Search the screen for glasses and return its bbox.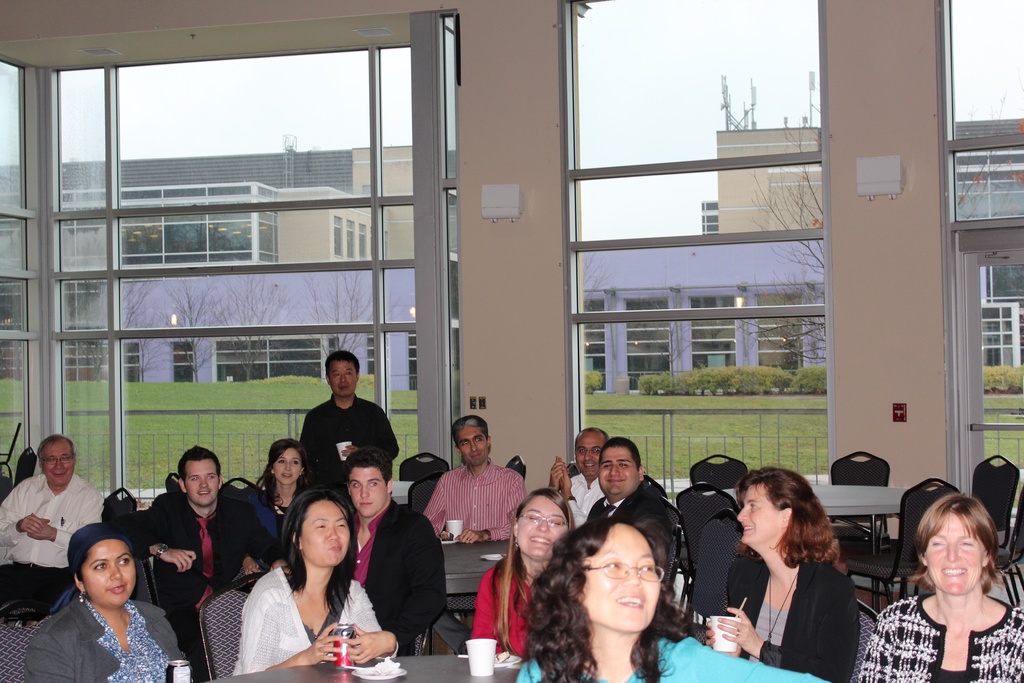
Found: select_region(580, 559, 668, 579).
